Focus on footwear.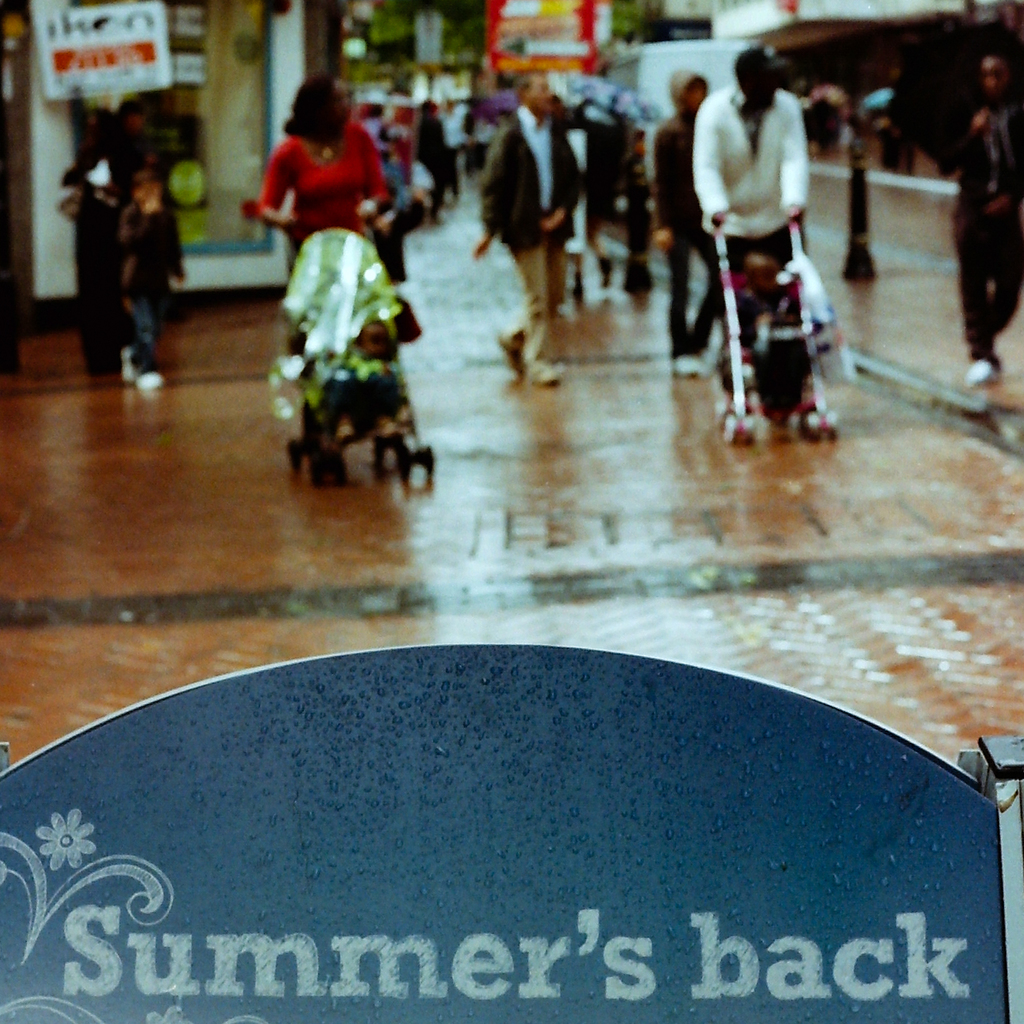
Focused at locate(134, 371, 167, 384).
